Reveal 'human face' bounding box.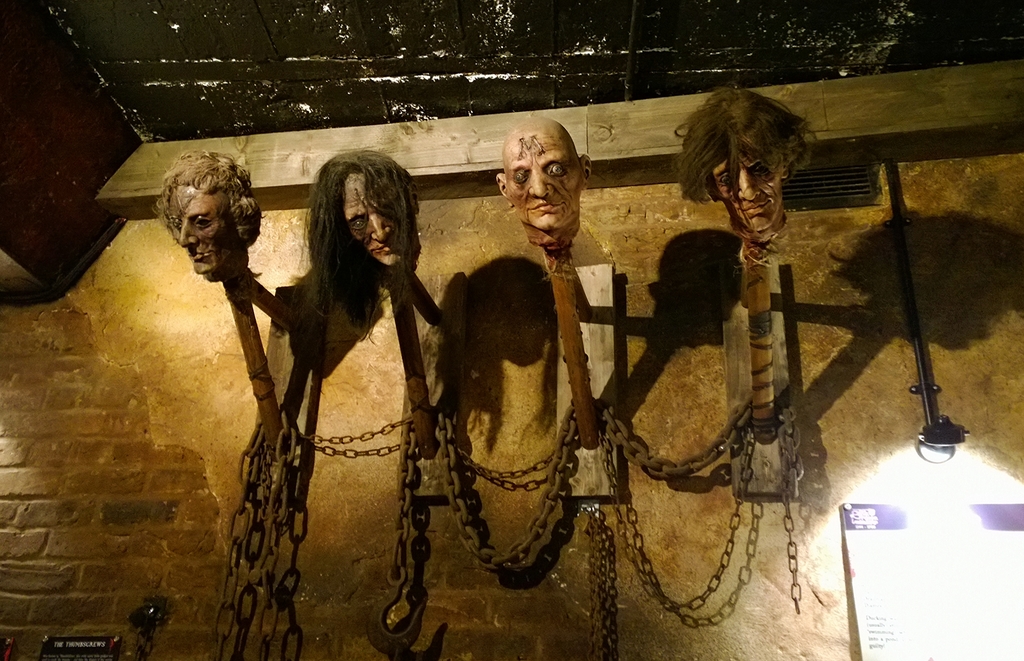
Revealed: x1=172, y1=183, x2=244, y2=282.
